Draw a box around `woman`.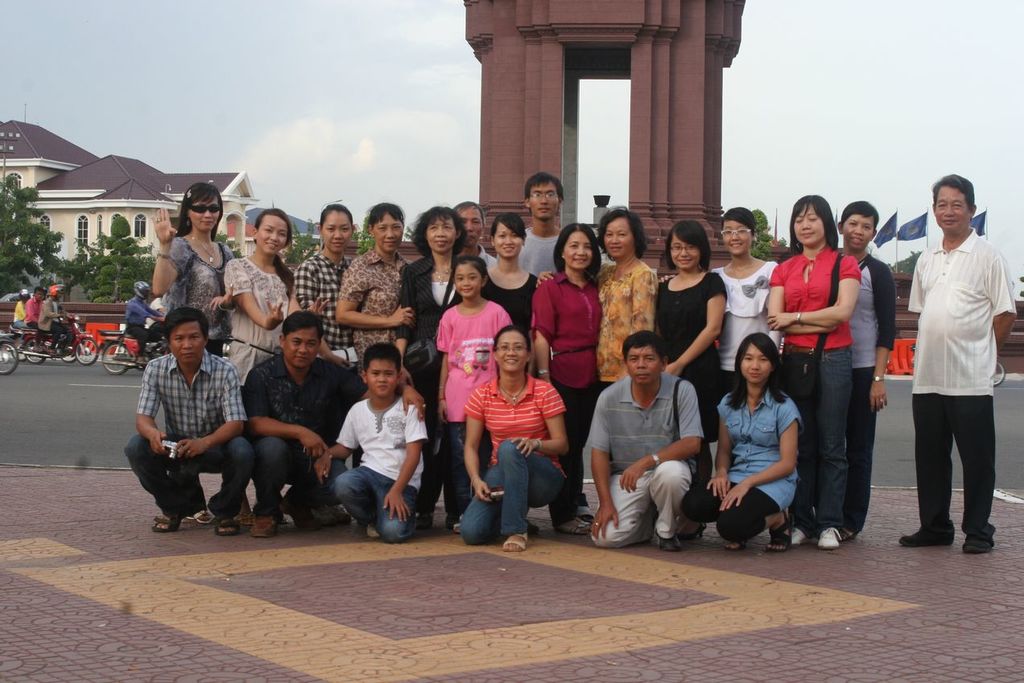
bbox=[534, 212, 657, 395].
